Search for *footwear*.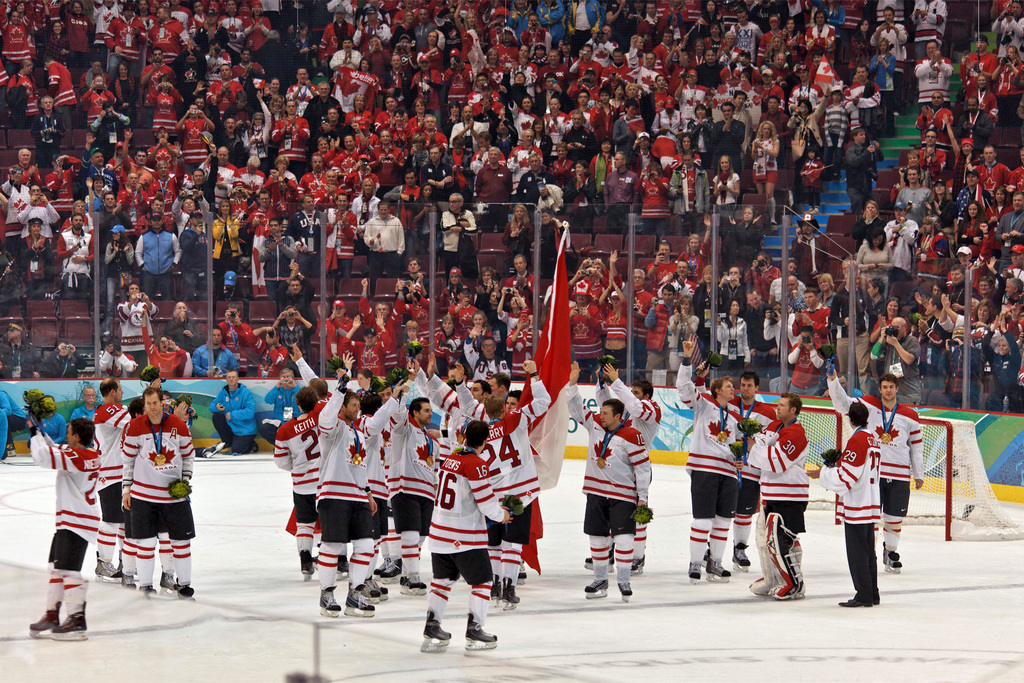
Found at {"x1": 140, "y1": 583, "x2": 155, "y2": 597}.
